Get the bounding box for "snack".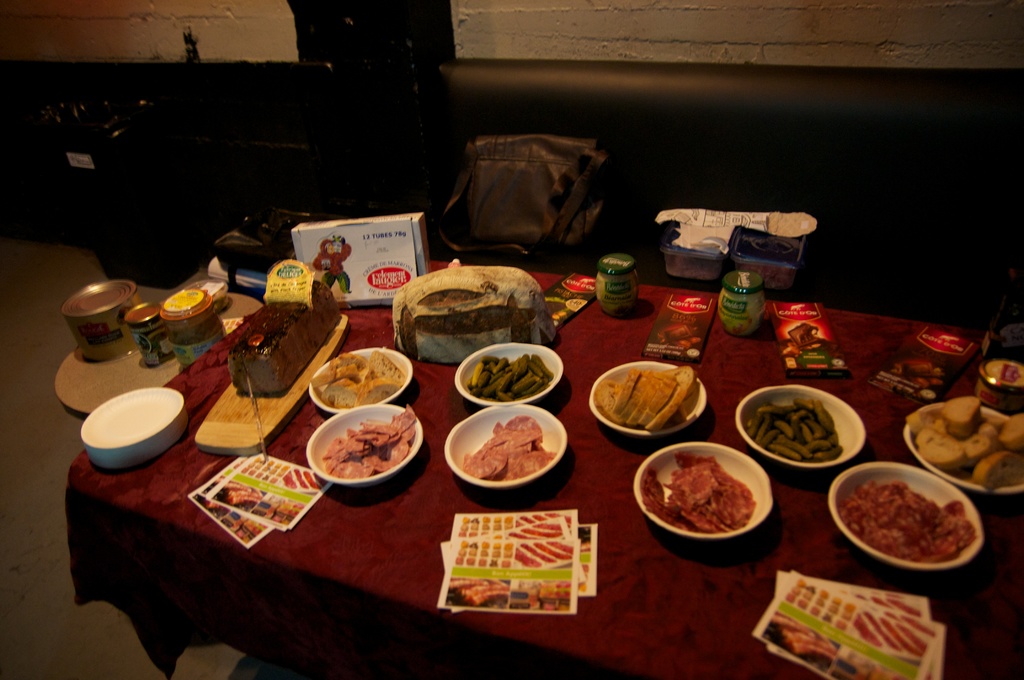
locate(923, 391, 1012, 480).
